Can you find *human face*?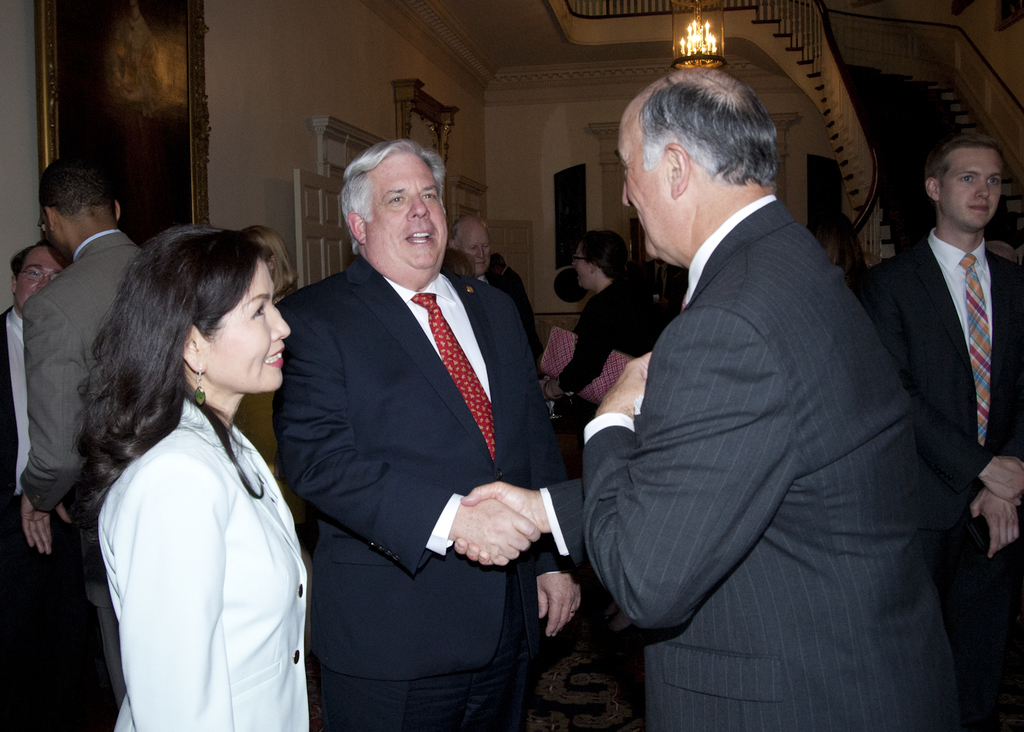
Yes, bounding box: x1=570 y1=243 x2=587 y2=288.
